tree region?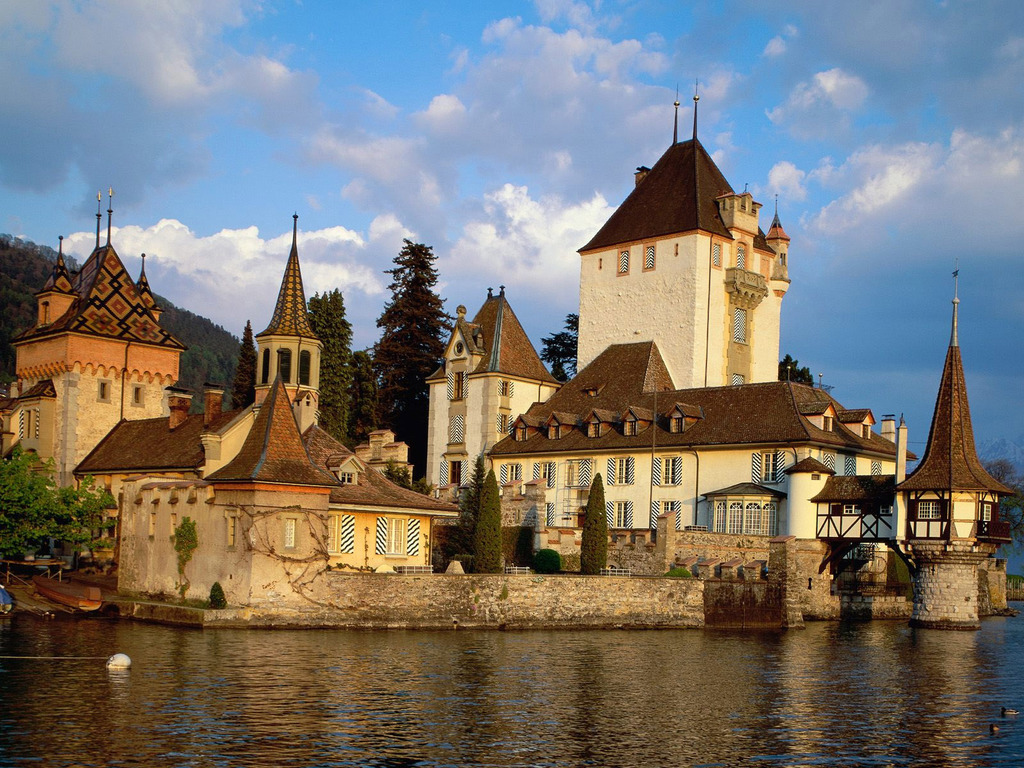
[x1=538, y1=312, x2=580, y2=385]
